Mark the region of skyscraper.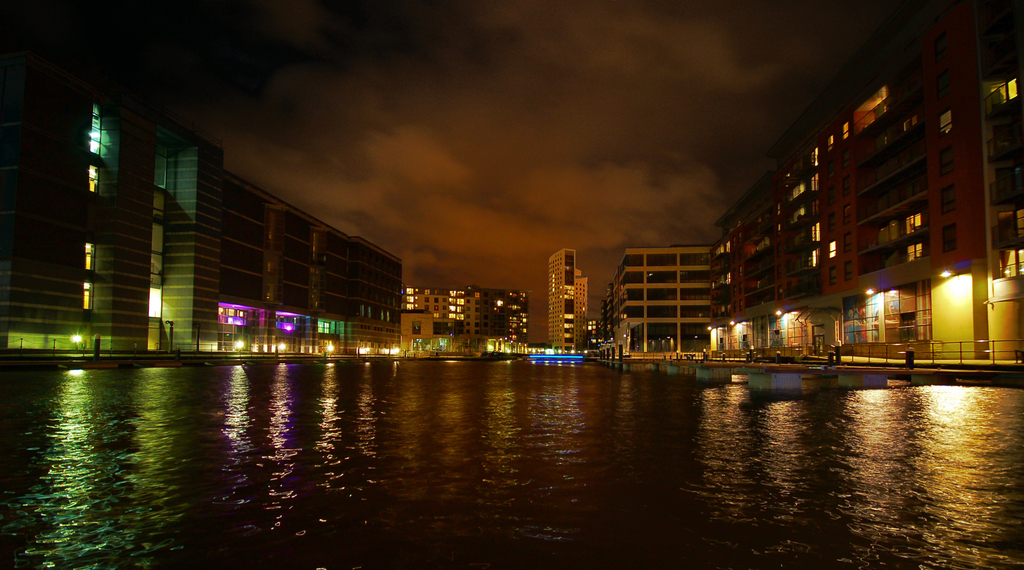
Region: crop(548, 253, 587, 352).
